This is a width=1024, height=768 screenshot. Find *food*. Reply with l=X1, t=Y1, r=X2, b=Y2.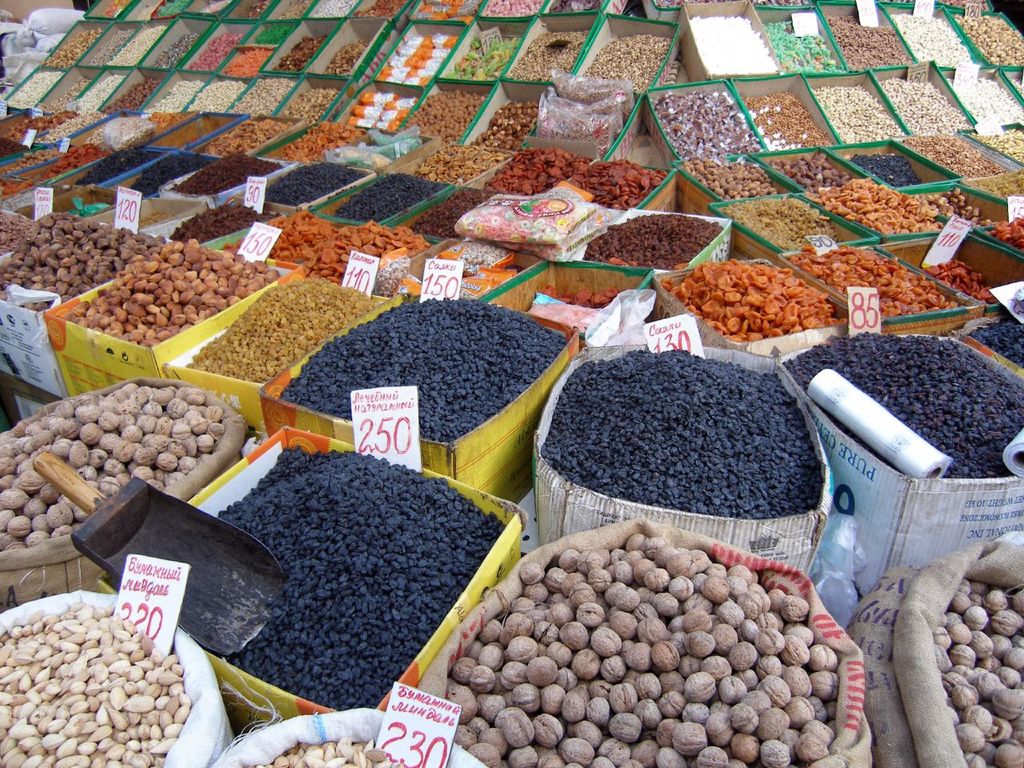
l=282, t=298, r=568, b=442.
